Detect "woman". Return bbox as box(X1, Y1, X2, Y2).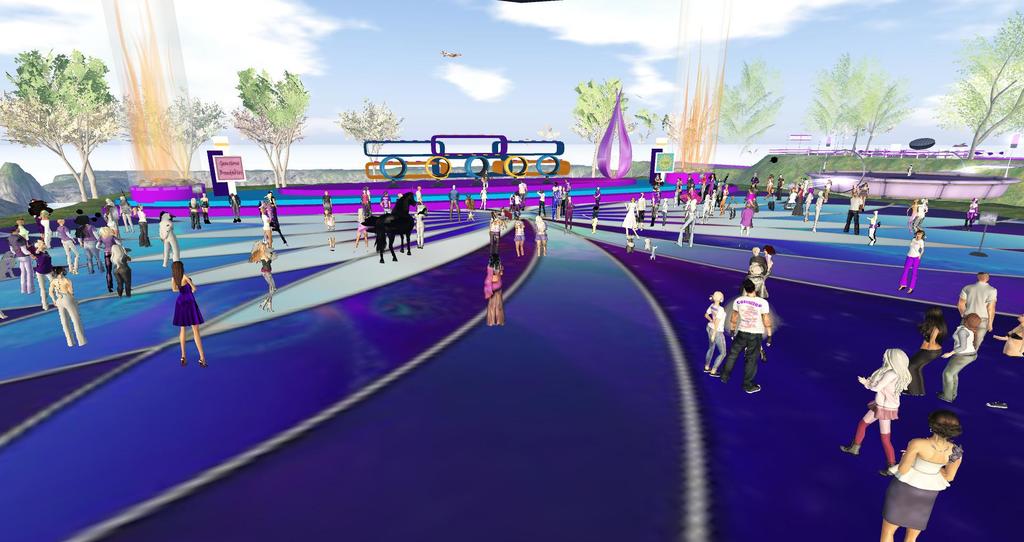
box(907, 308, 948, 398).
